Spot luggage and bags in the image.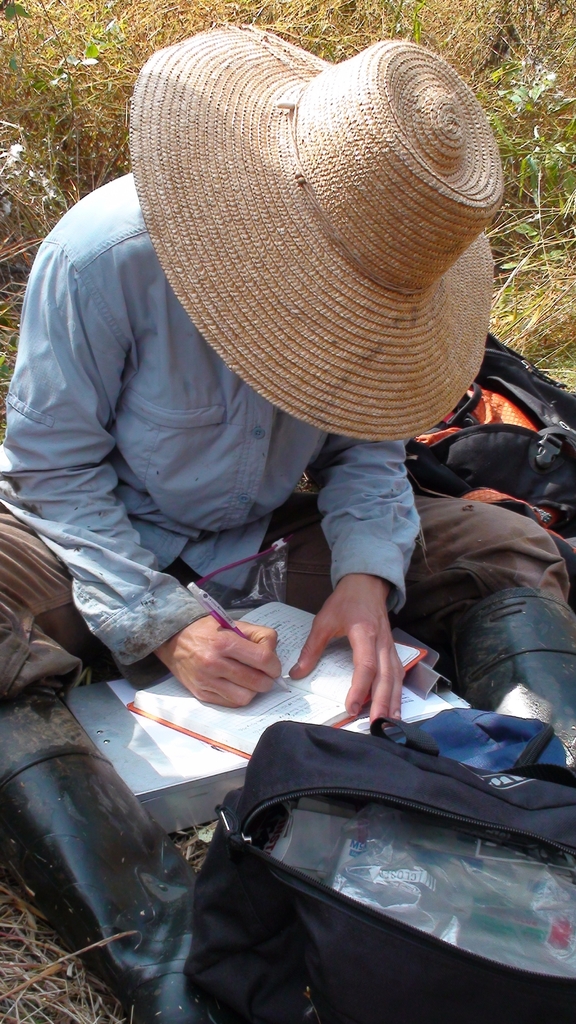
luggage and bags found at <region>406, 337, 575, 600</region>.
